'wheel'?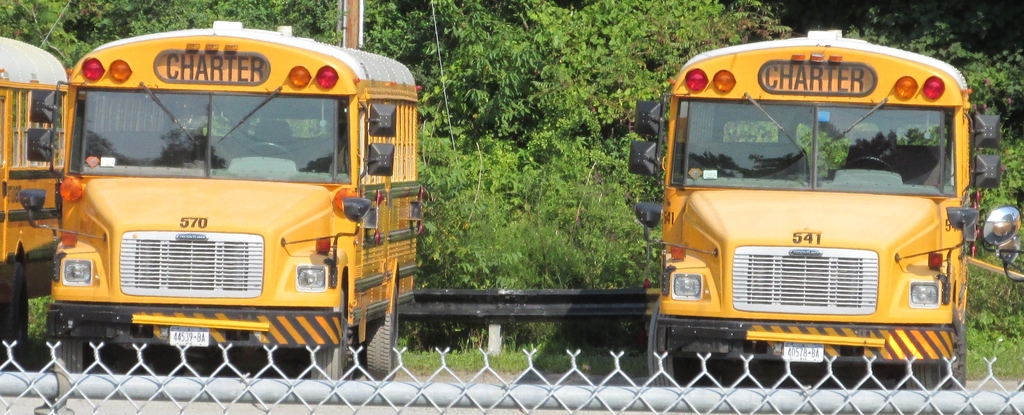
367, 282, 398, 382
